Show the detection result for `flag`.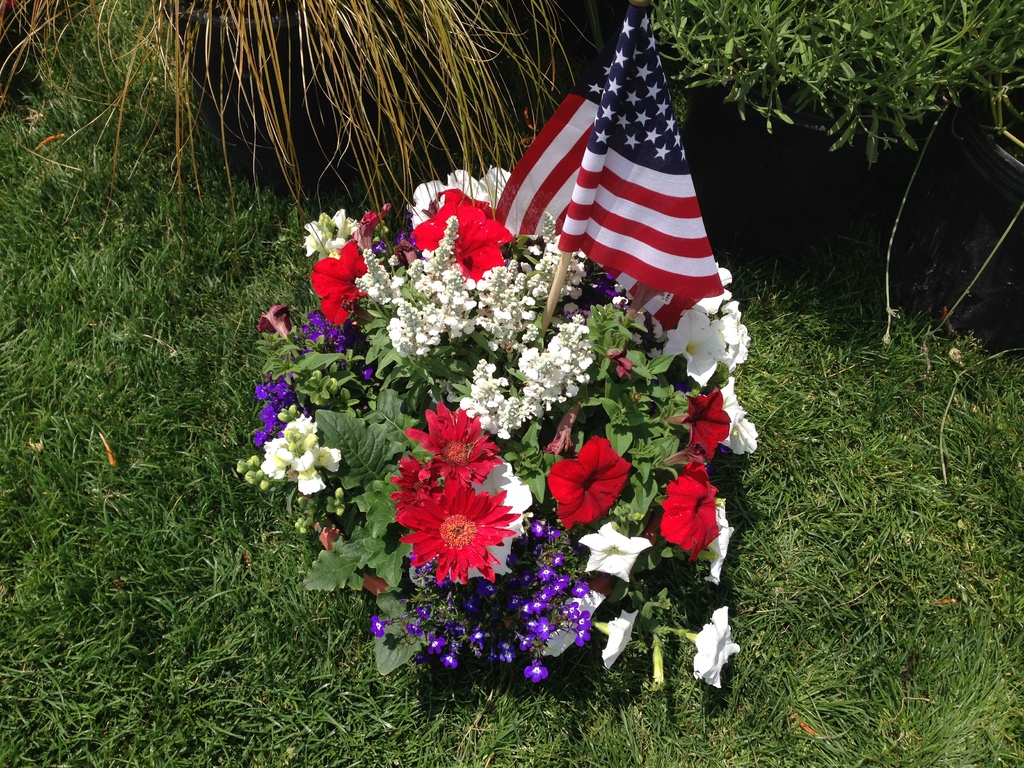
Rect(499, 33, 724, 340).
